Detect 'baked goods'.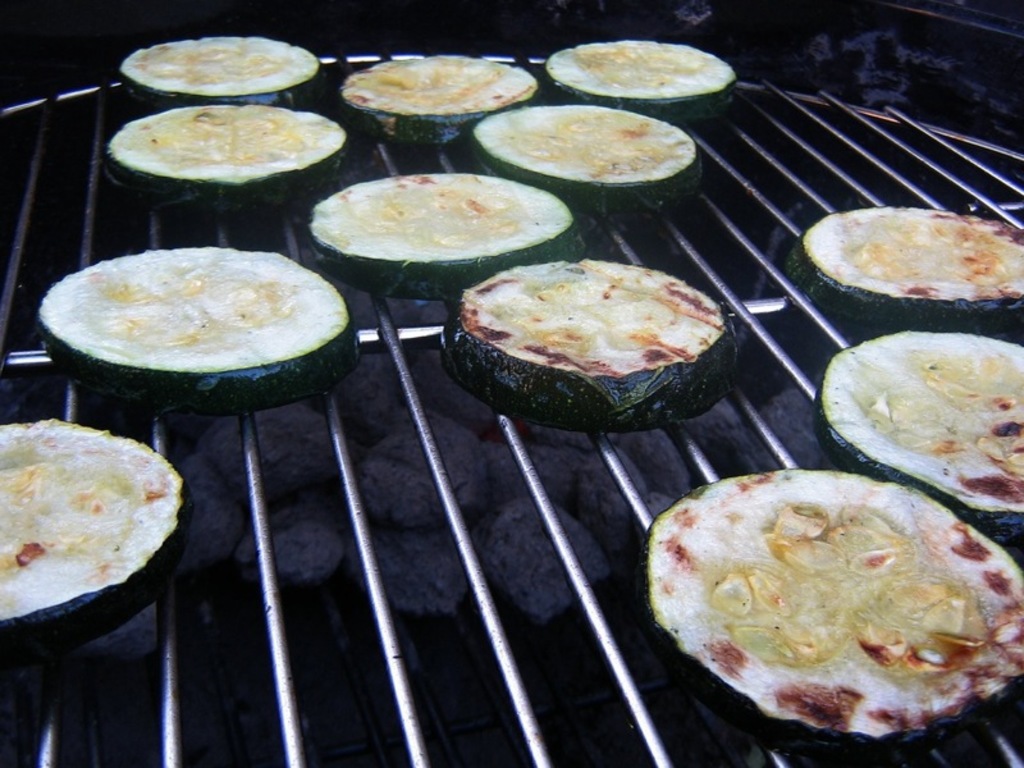
Detected at left=444, top=262, right=741, bottom=434.
